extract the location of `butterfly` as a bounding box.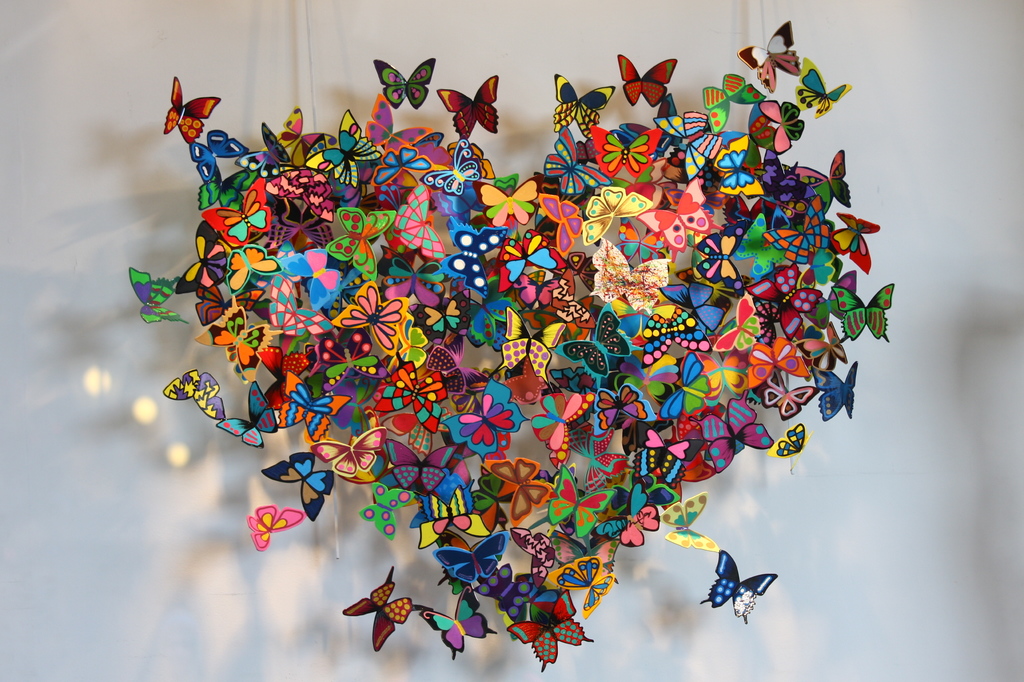
region(262, 273, 339, 338).
